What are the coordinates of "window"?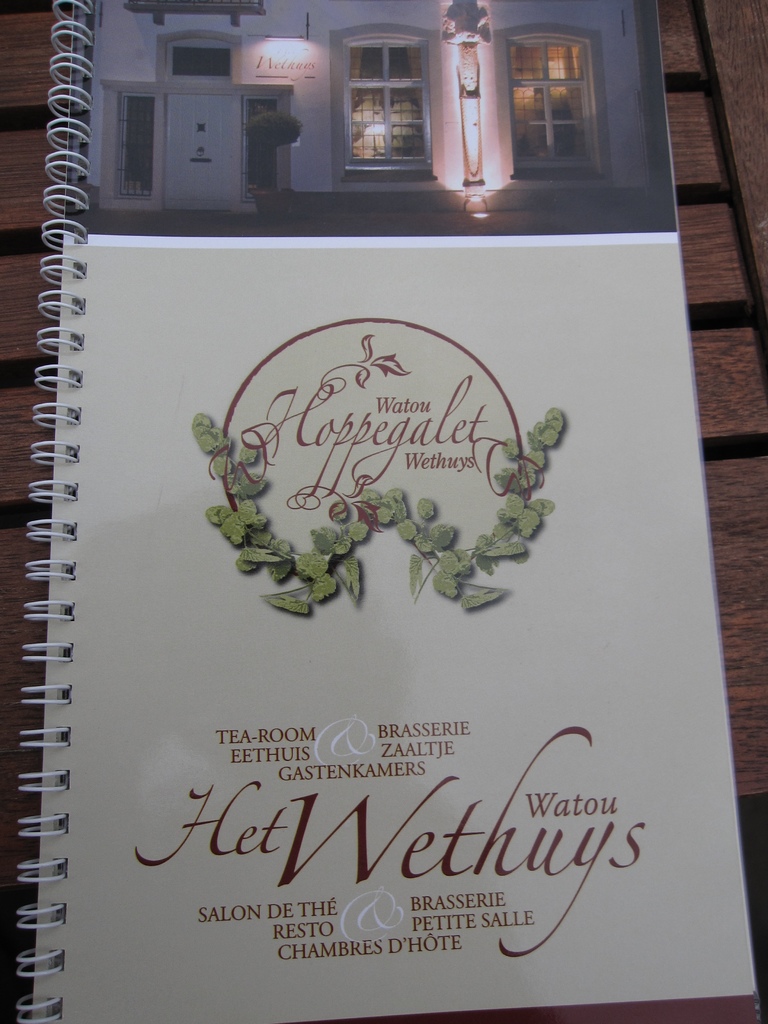
(left=333, top=12, right=450, bottom=175).
